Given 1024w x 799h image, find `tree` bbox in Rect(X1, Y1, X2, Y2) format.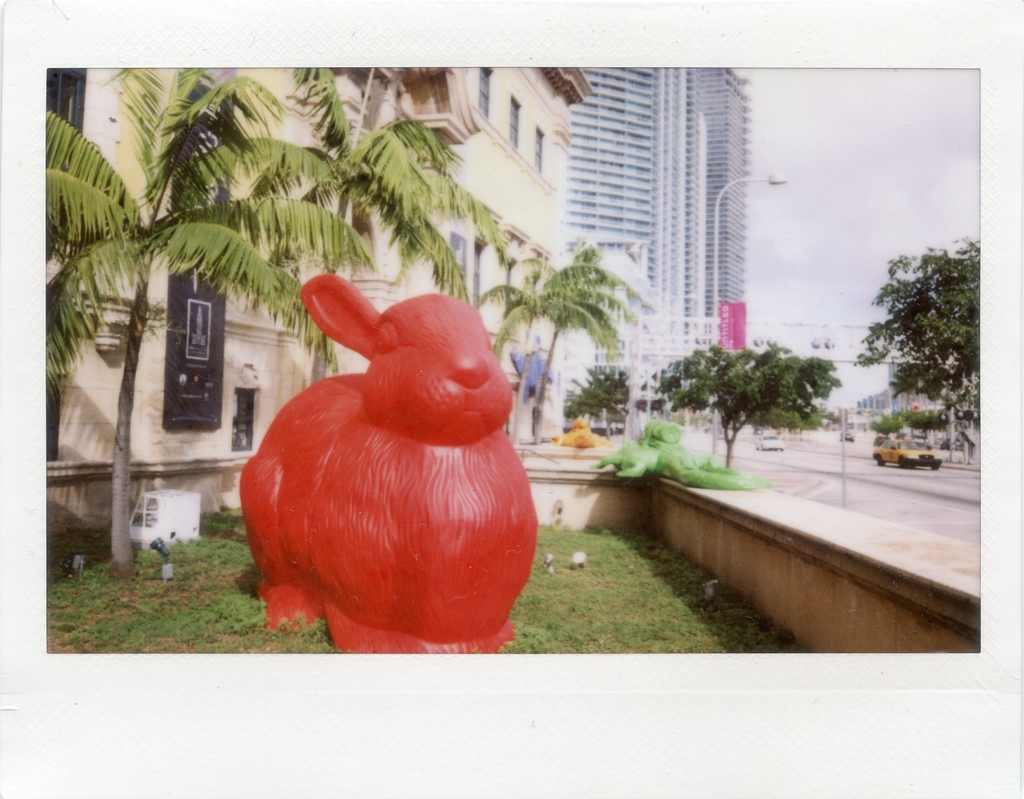
Rect(899, 406, 947, 431).
